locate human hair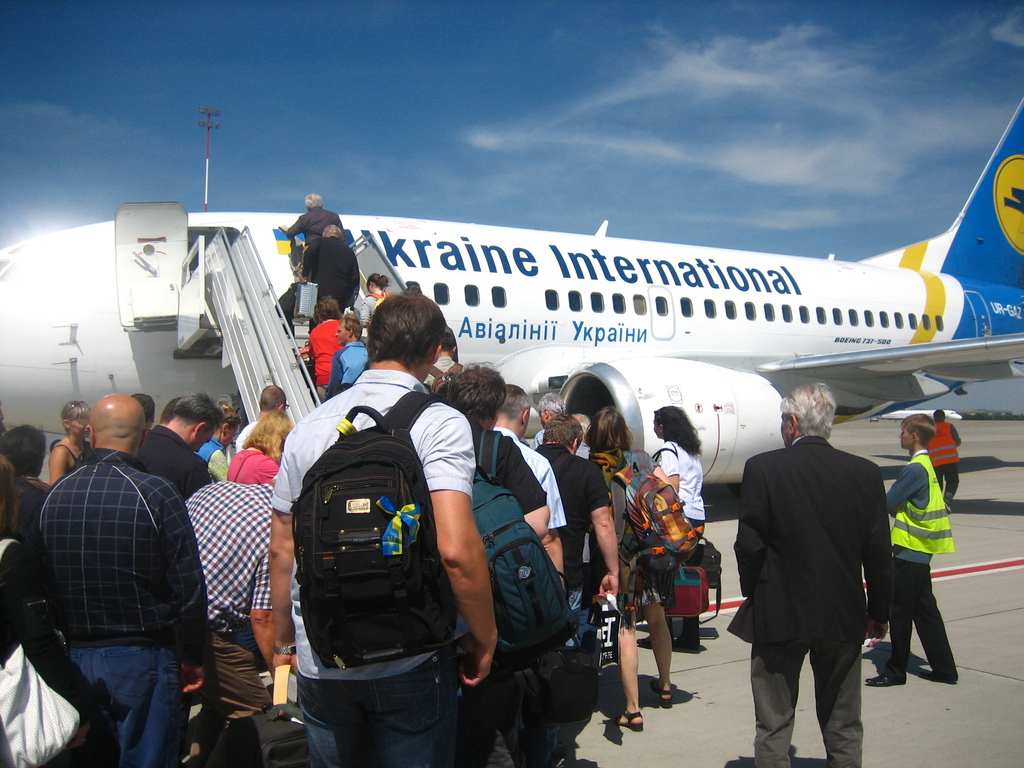
[left=57, top=399, right=89, bottom=428]
